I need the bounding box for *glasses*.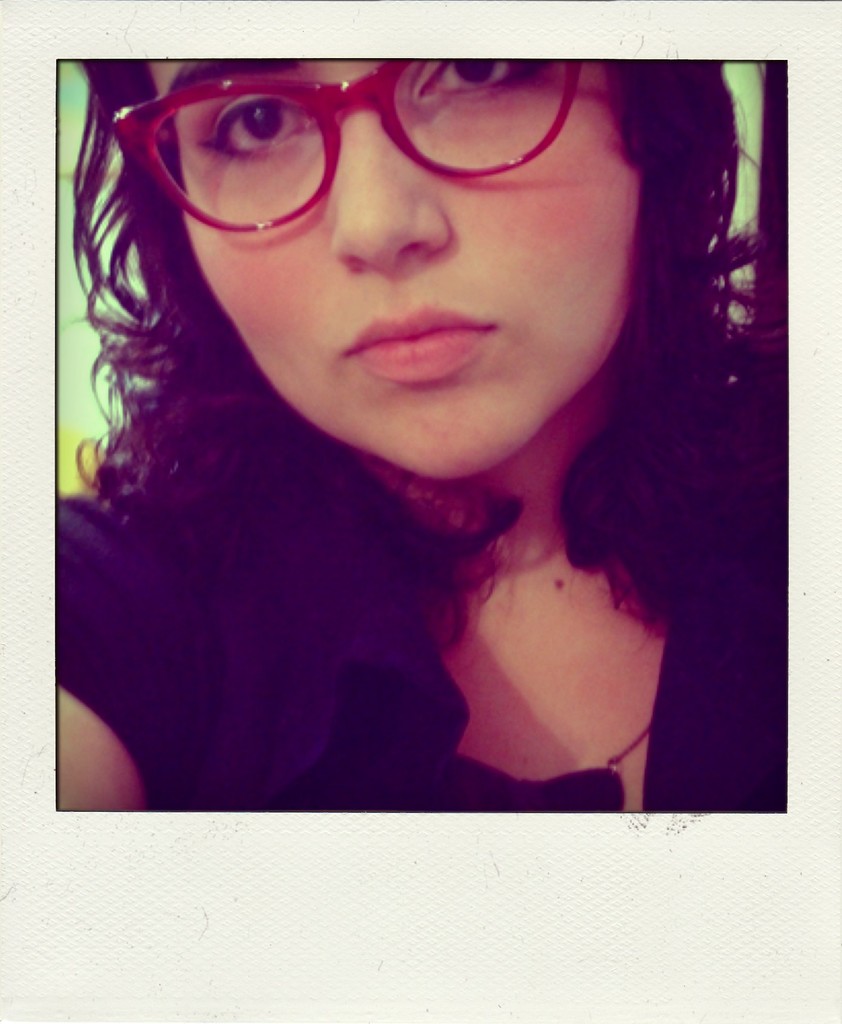
Here it is: <box>97,90,582,220</box>.
